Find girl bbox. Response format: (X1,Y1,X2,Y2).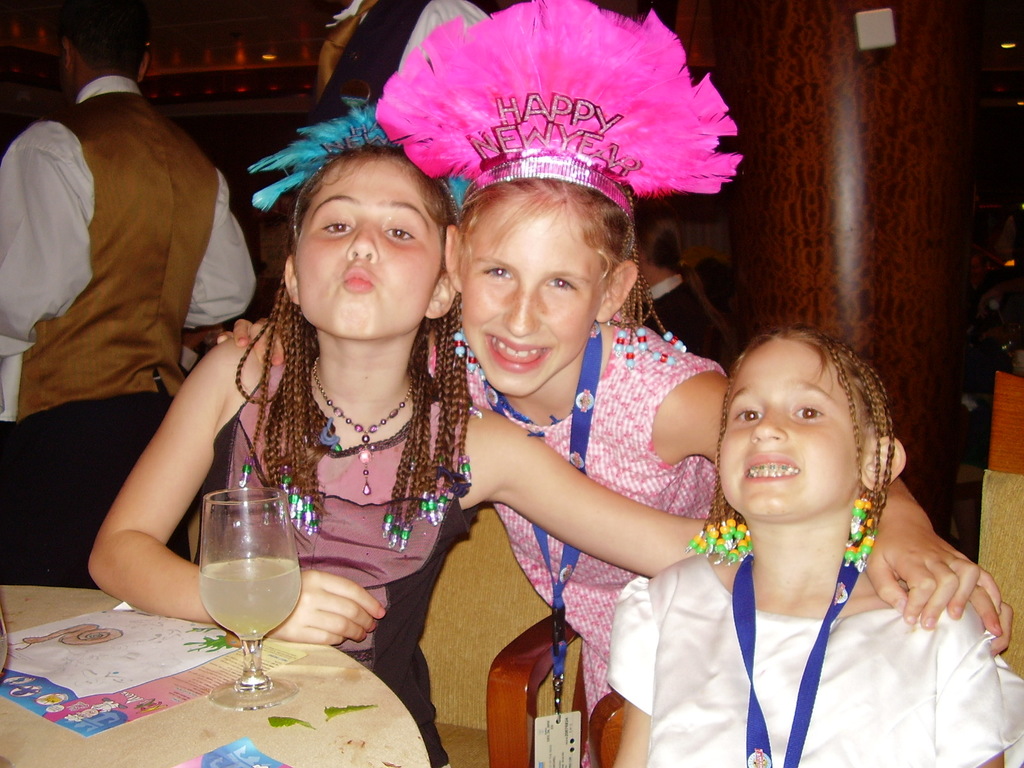
(214,0,998,767).
